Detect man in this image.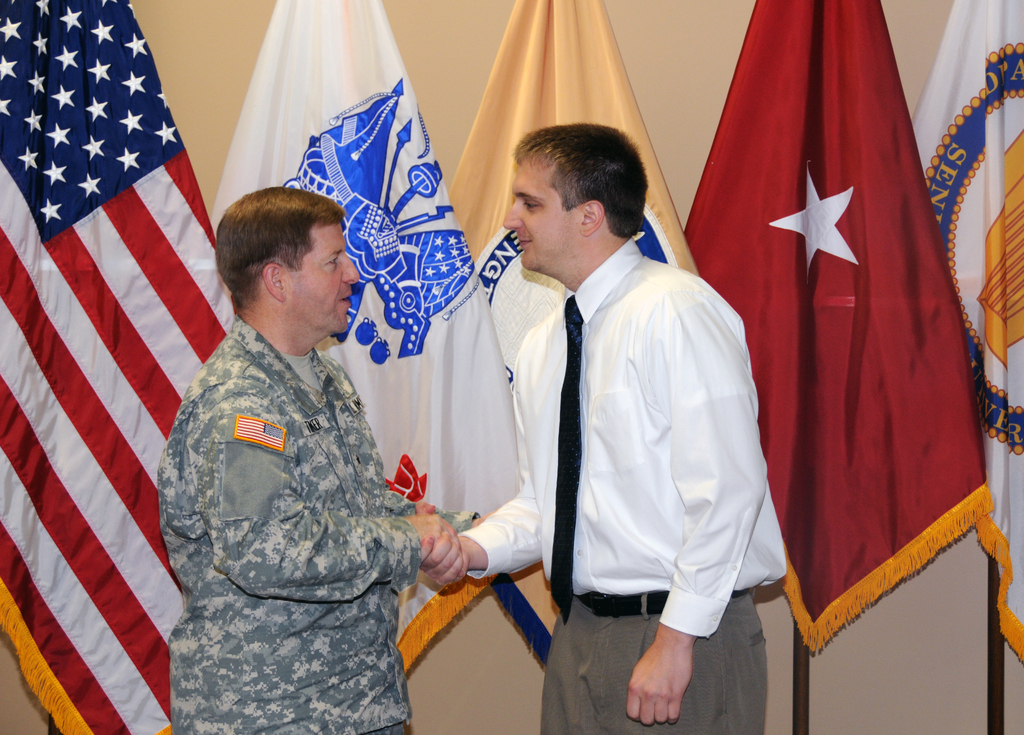
Detection: 155,186,470,734.
